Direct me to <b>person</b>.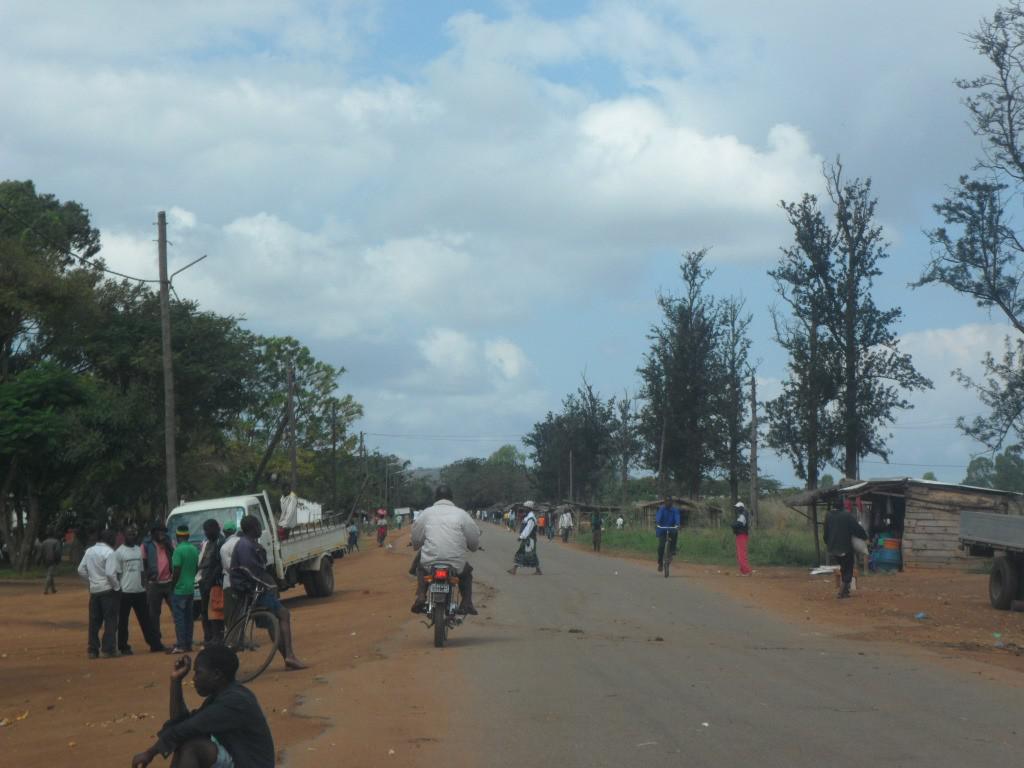
Direction: BBox(113, 524, 164, 655).
